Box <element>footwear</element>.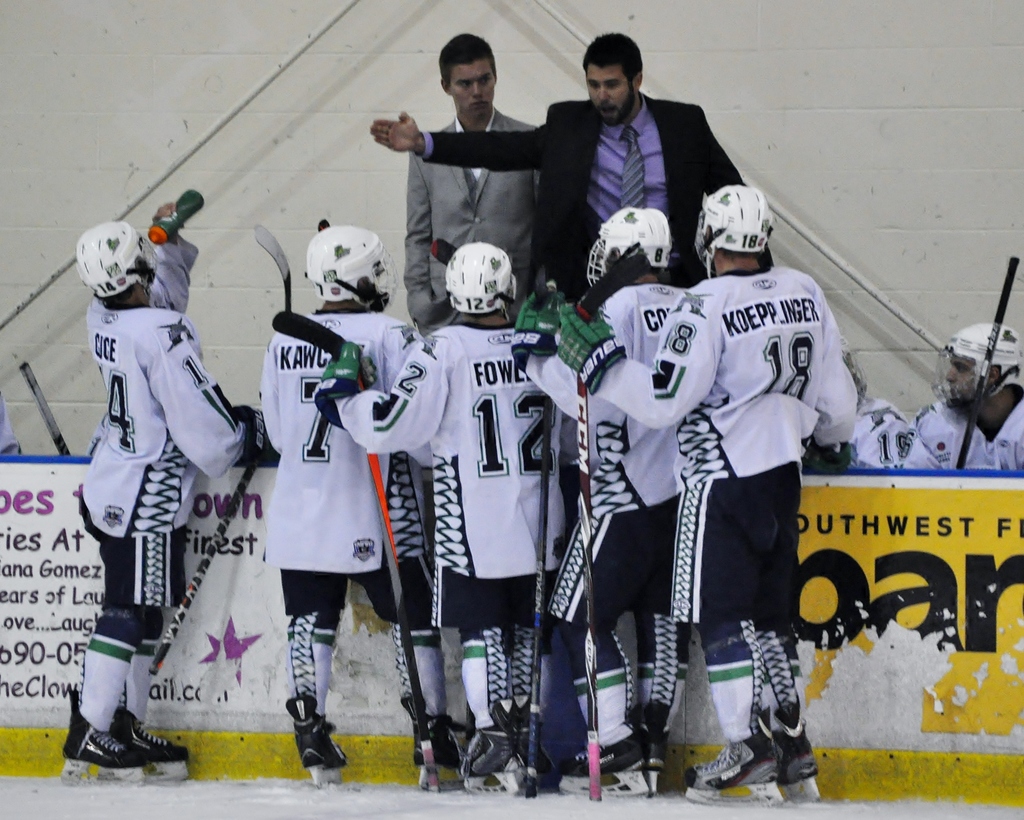
l=115, t=709, r=191, b=782.
